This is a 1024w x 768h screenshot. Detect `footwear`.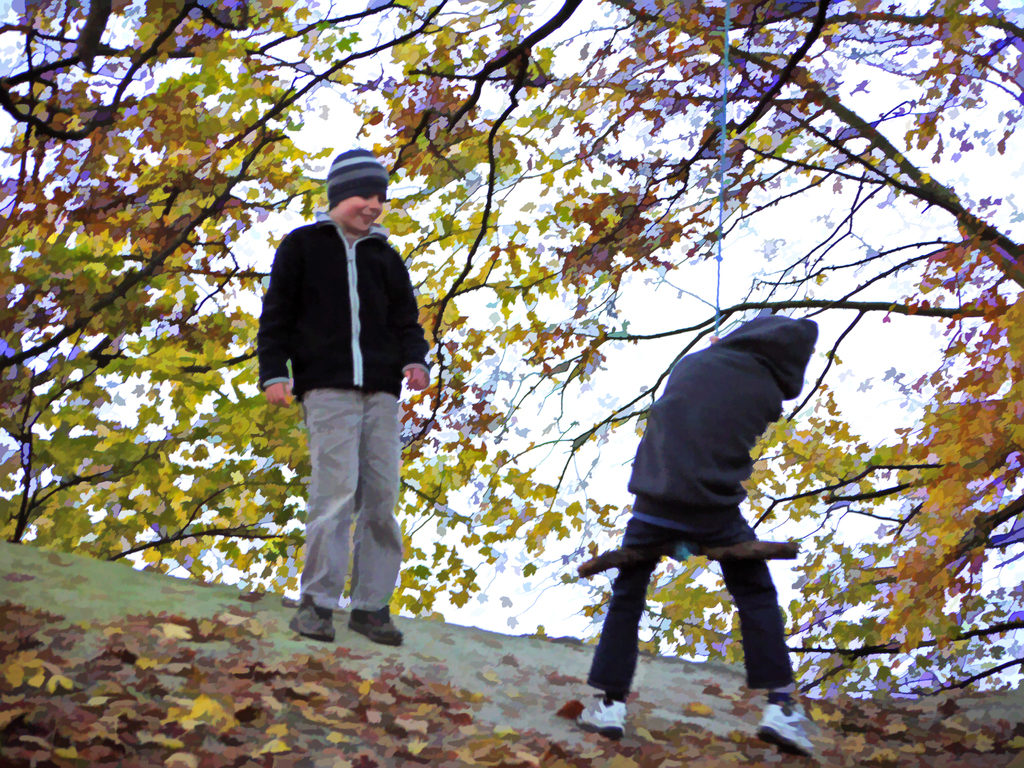
{"left": 285, "top": 598, "right": 337, "bottom": 643}.
